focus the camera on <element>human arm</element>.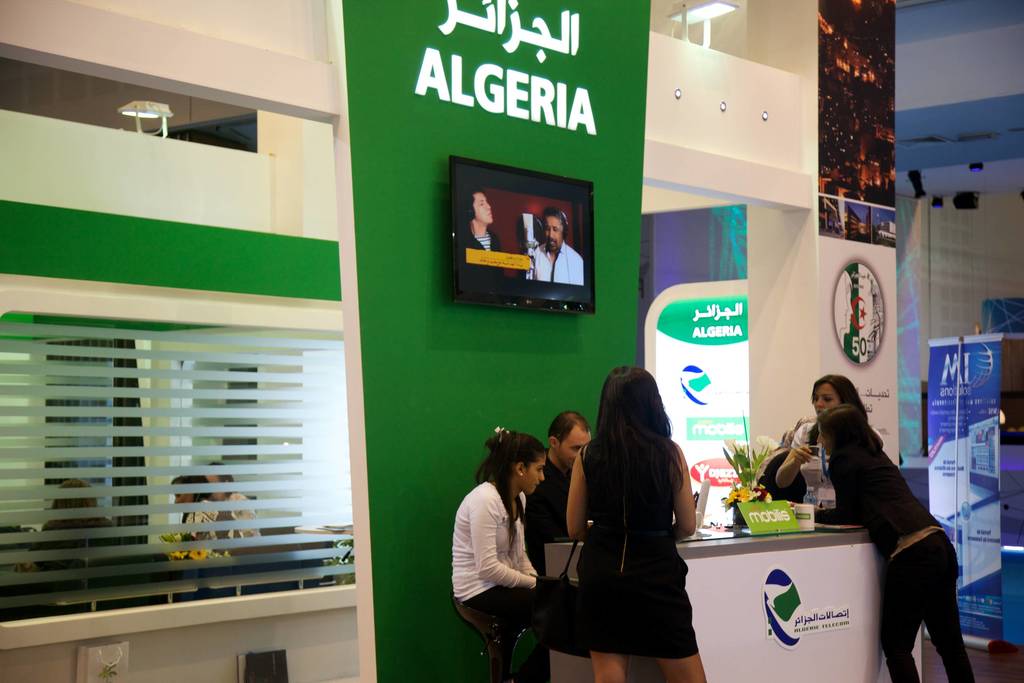
Focus region: (x1=564, y1=446, x2=594, y2=542).
